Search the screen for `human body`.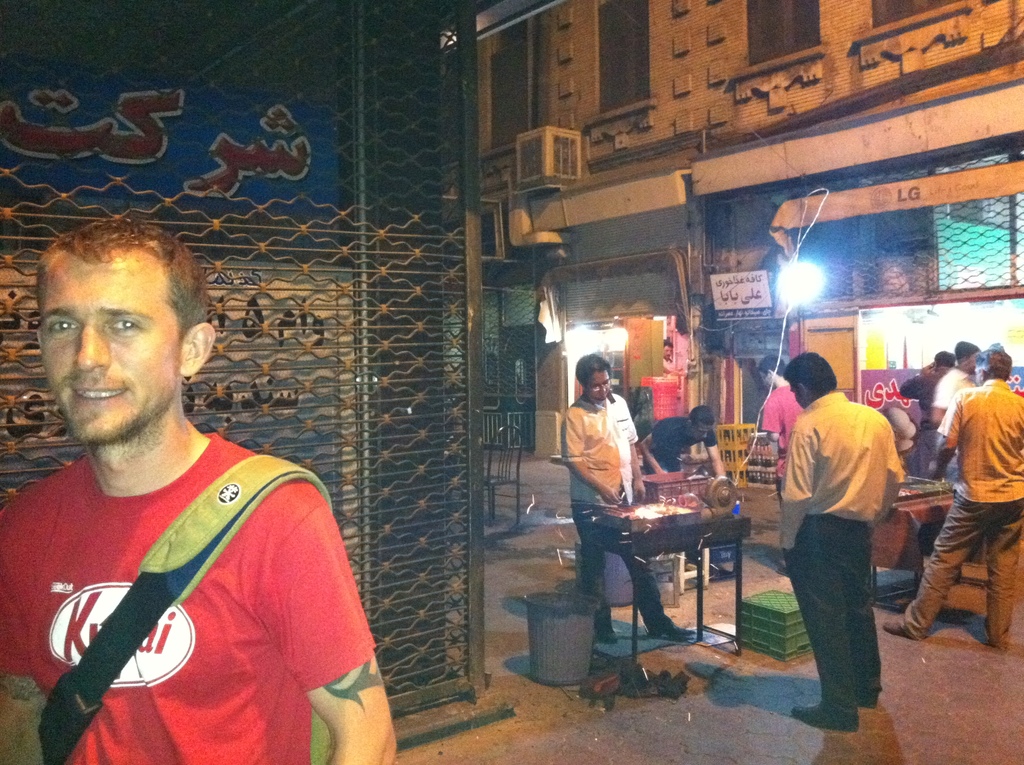
Found at 641 406 728 482.
